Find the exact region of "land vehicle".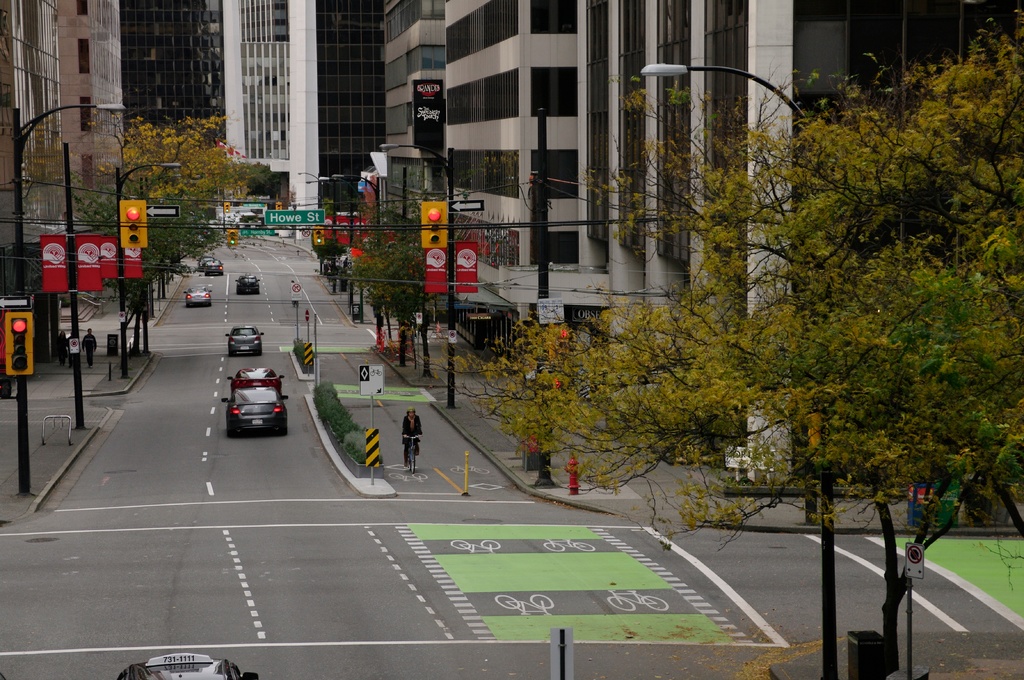
Exact region: {"x1": 181, "y1": 287, "x2": 214, "y2": 309}.
